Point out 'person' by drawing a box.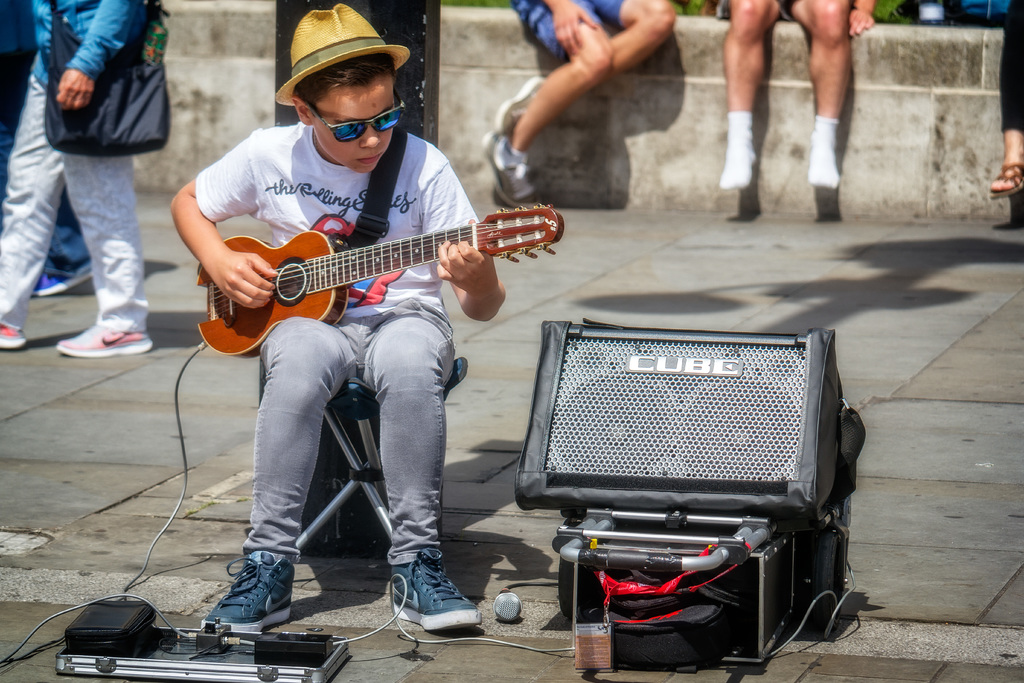
986 0 1023 195.
